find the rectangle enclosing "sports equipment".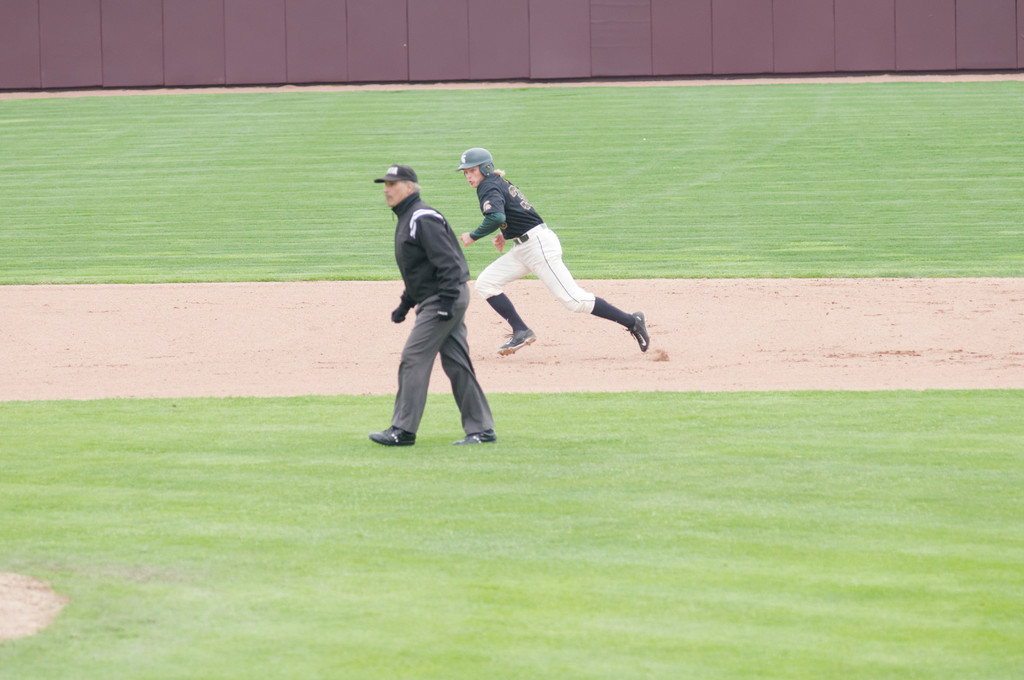
bbox=(456, 148, 495, 177).
